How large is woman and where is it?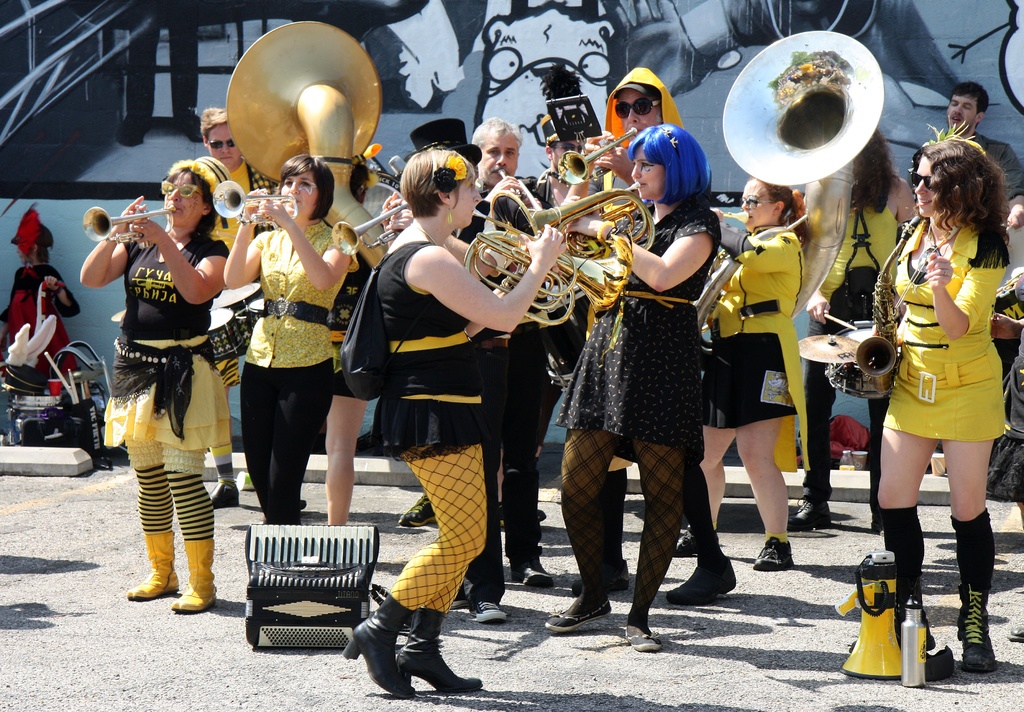
Bounding box: select_region(0, 222, 88, 443).
